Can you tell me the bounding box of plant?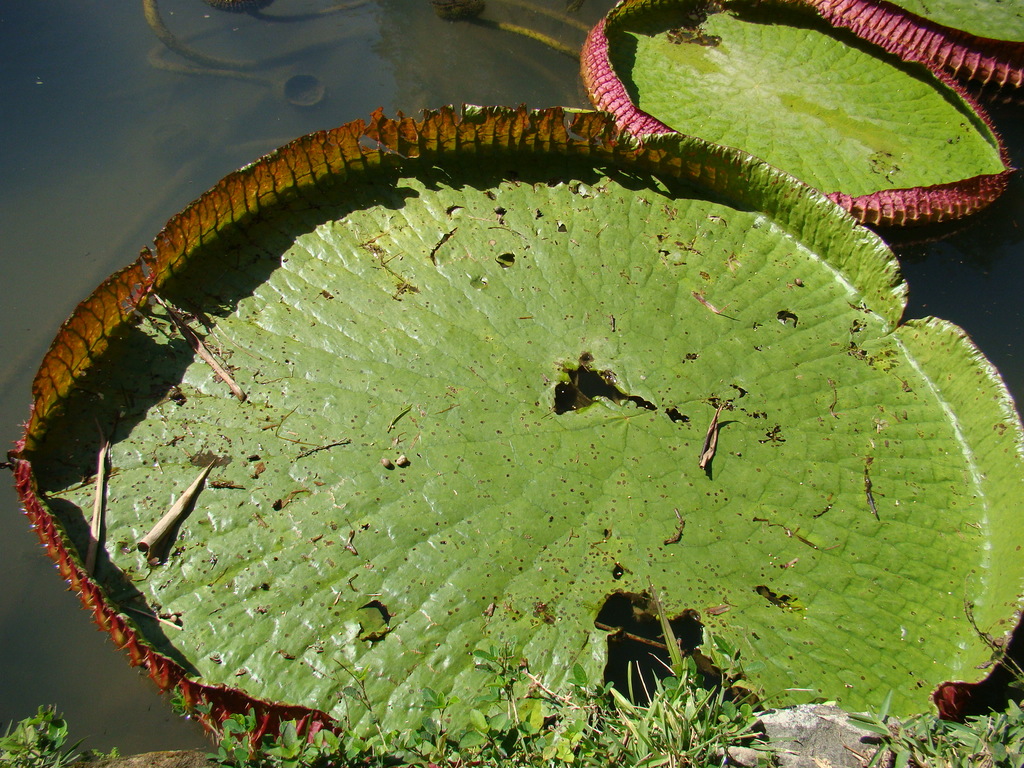
0/35/1023/740.
